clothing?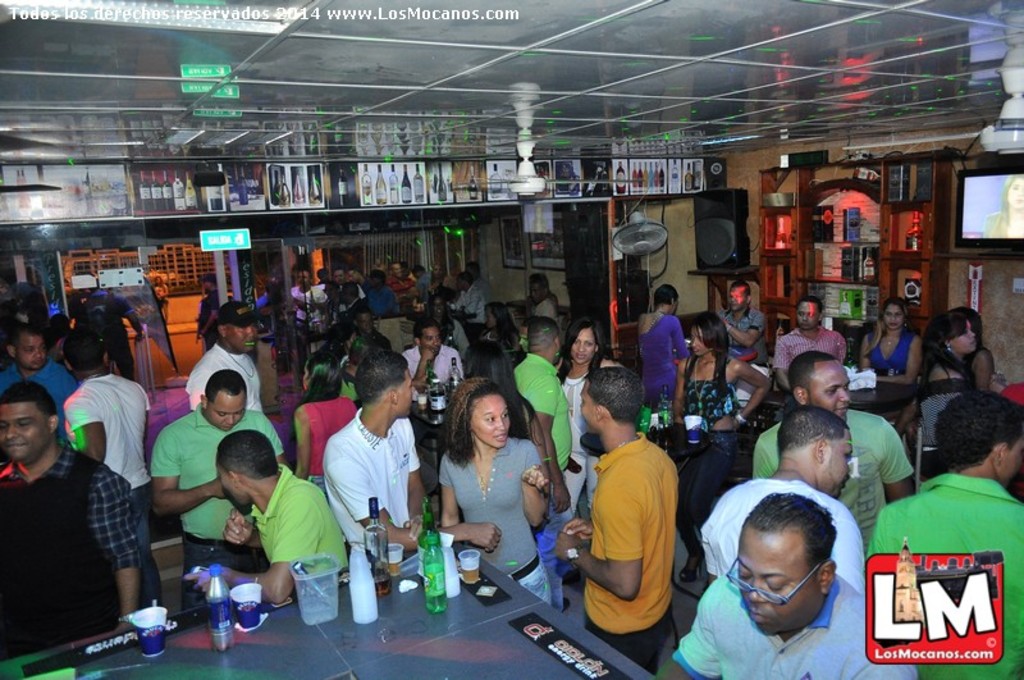
768,321,851,373
